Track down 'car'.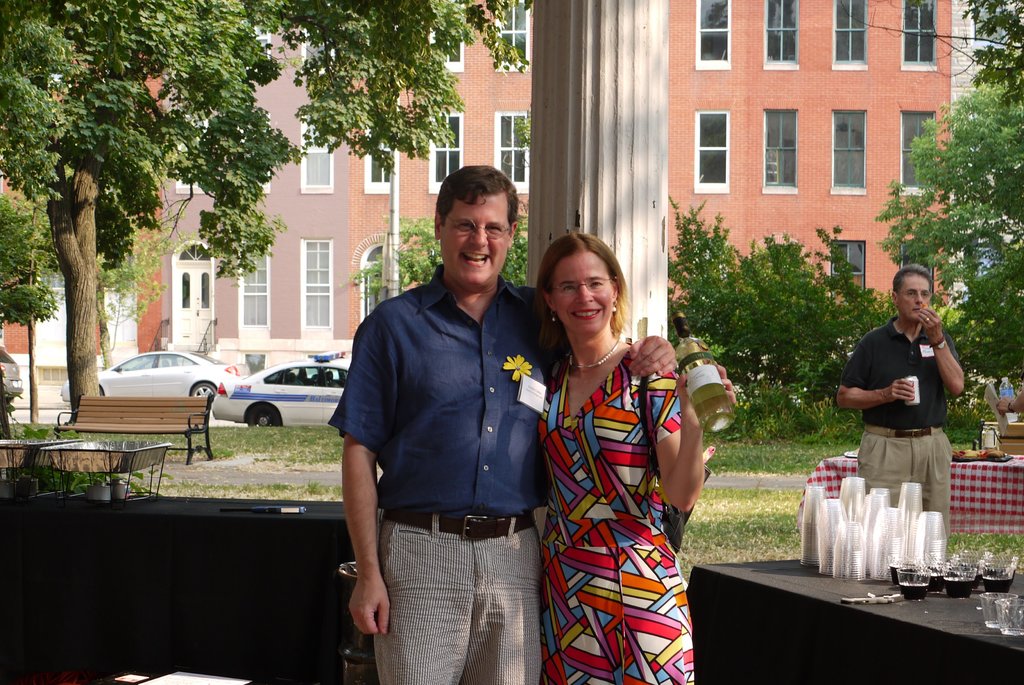
Tracked to select_region(196, 361, 355, 442).
